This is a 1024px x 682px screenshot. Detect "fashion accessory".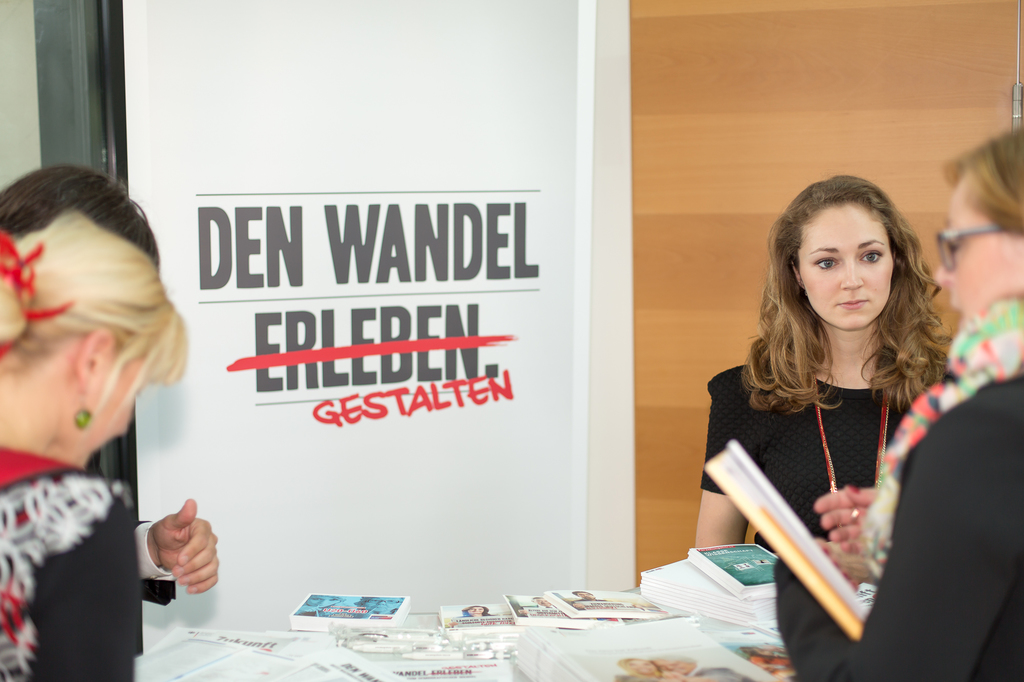
(932, 228, 1011, 271).
